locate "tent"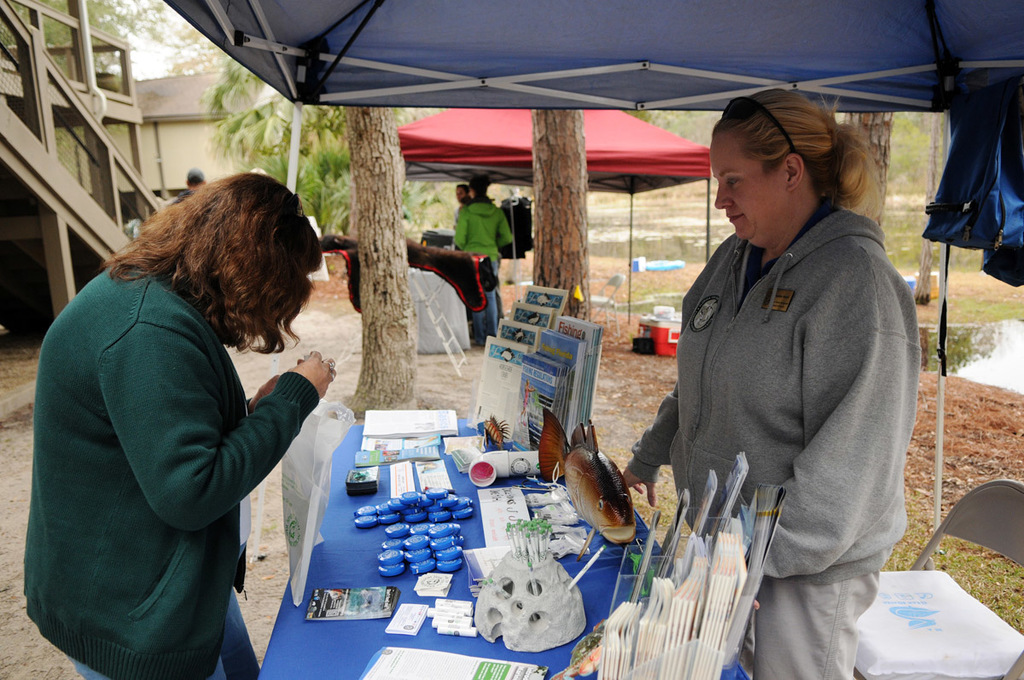
(left=392, top=101, right=707, bottom=332)
